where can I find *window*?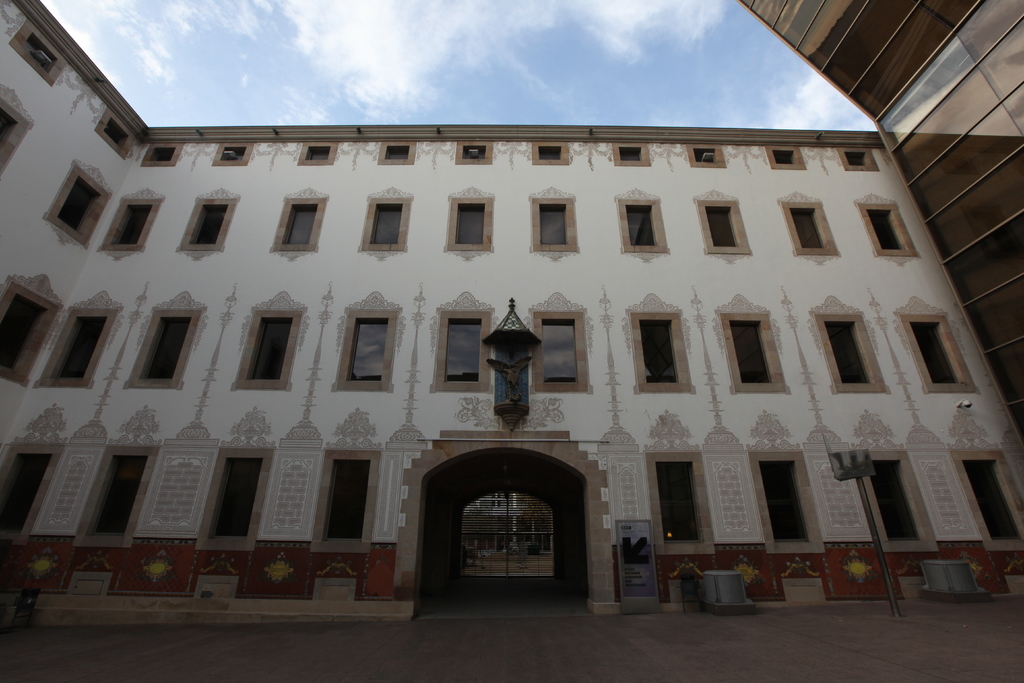
You can find it at [656, 462, 701, 539].
